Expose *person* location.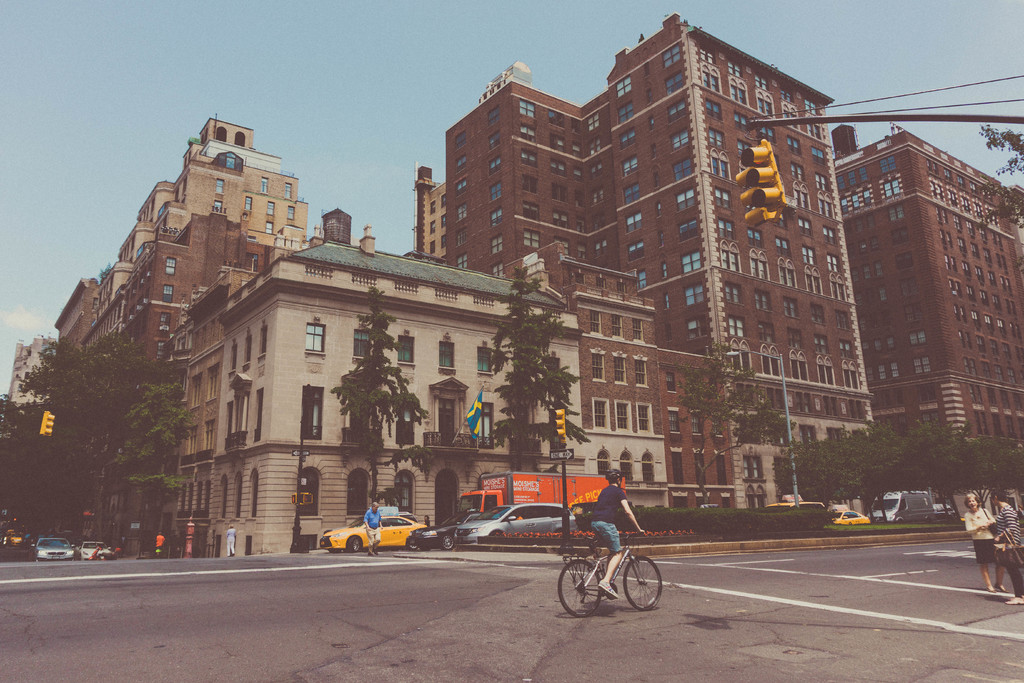
Exposed at detection(364, 500, 385, 558).
